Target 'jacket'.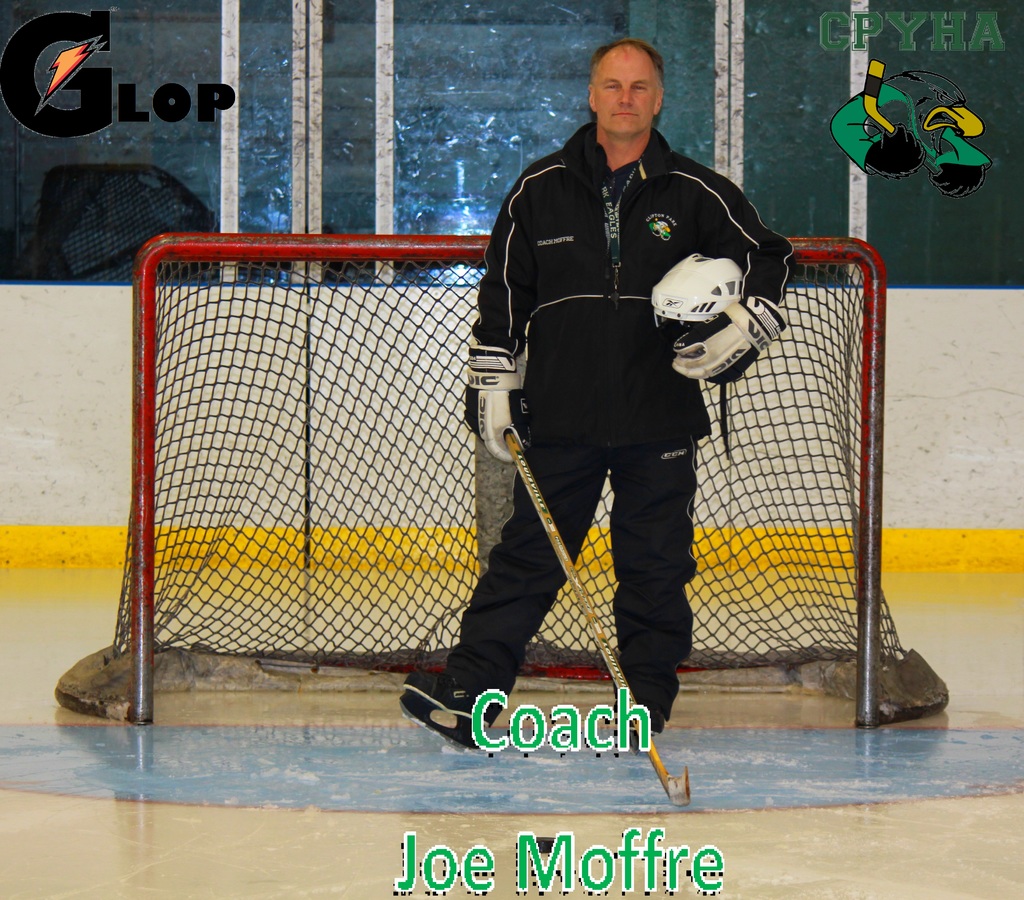
Target region: region(474, 116, 792, 451).
